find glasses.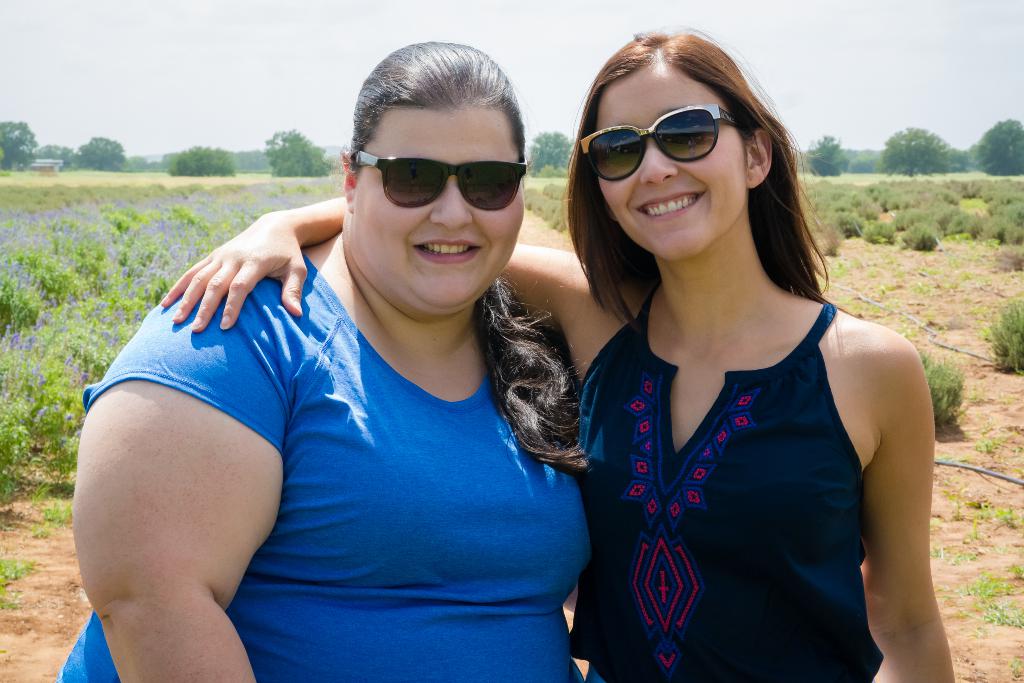
l=581, t=94, r=768, b=167.
